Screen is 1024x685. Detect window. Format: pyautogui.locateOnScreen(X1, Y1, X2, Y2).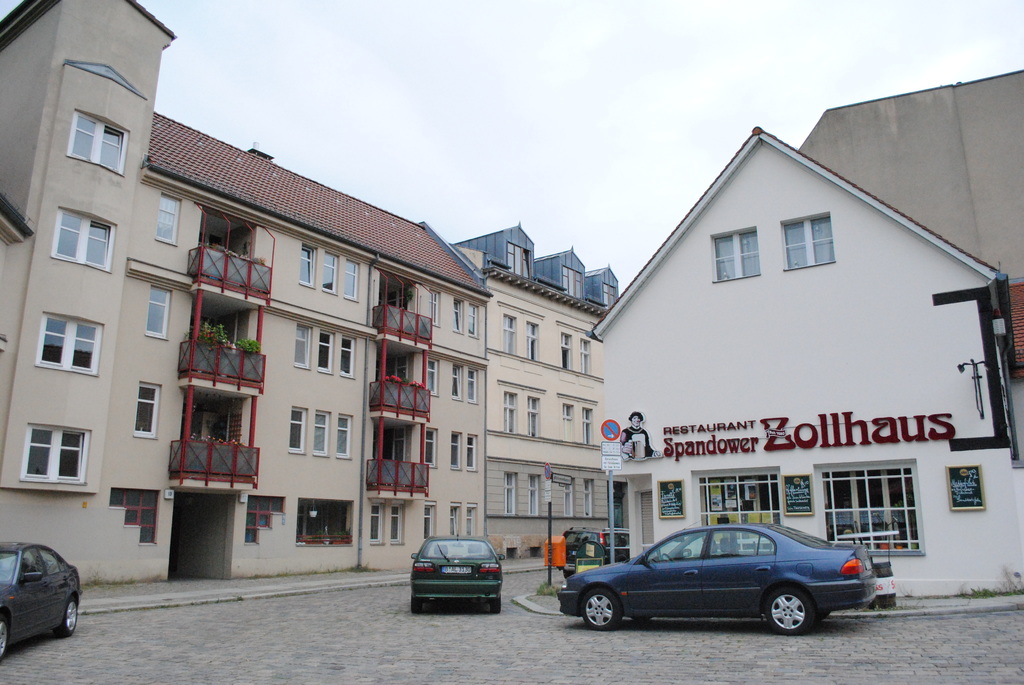
pyautogui.locateOnScreen(320, 330, 335, 374).
